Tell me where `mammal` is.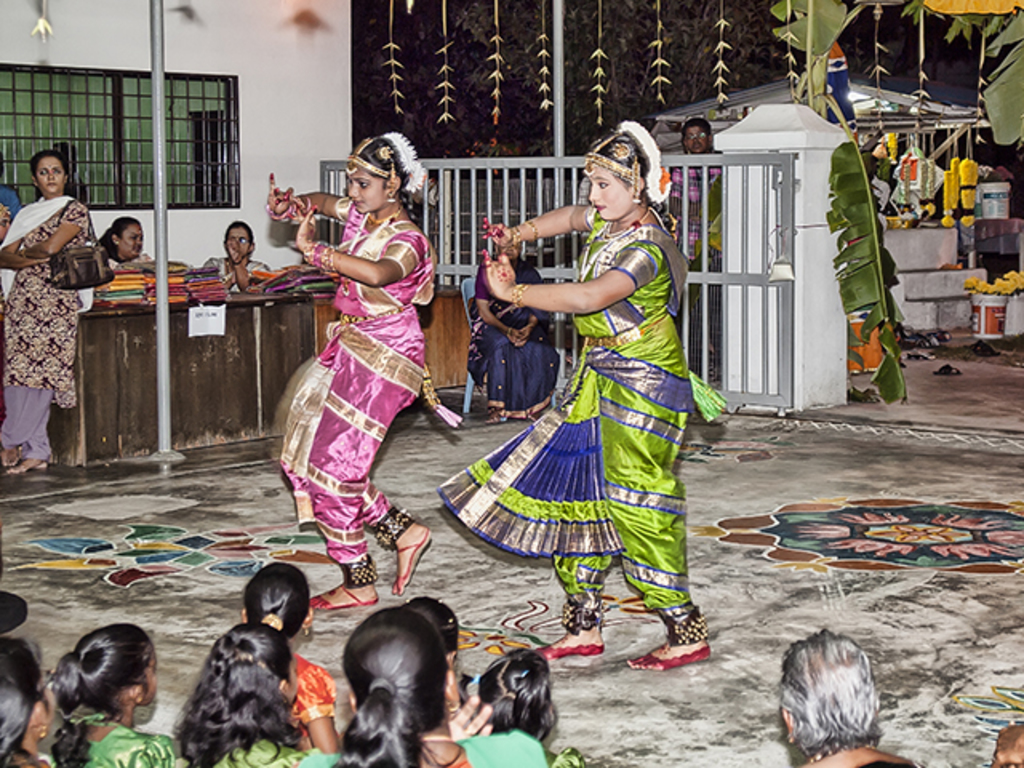
`mammal` is at 243, 560, 341, 754.
